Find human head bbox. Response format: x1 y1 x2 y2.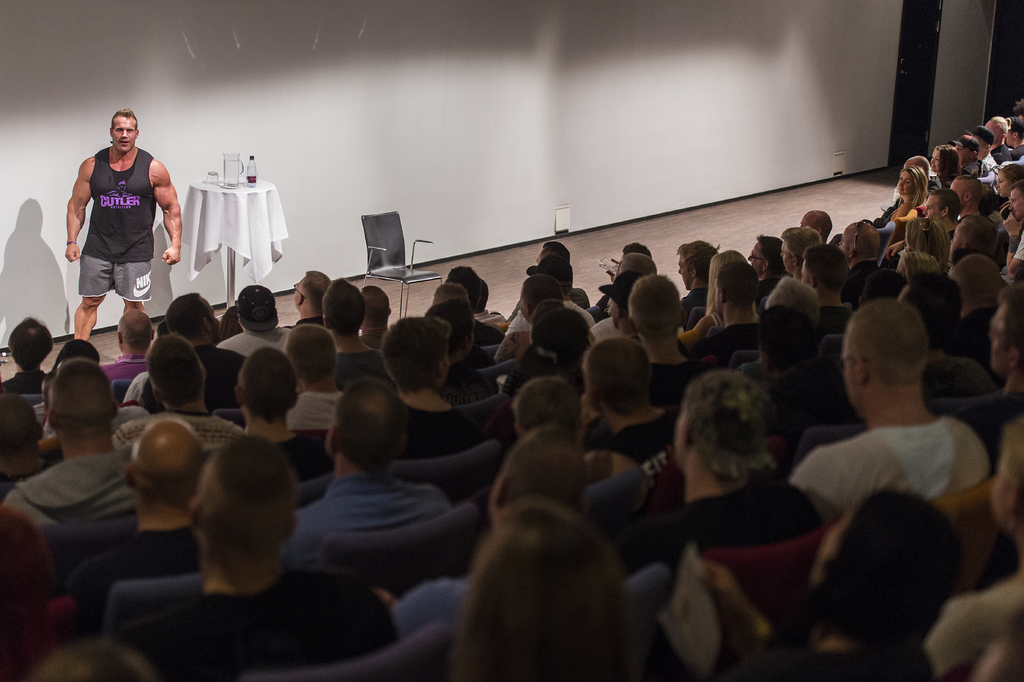
235 288 283 334.
